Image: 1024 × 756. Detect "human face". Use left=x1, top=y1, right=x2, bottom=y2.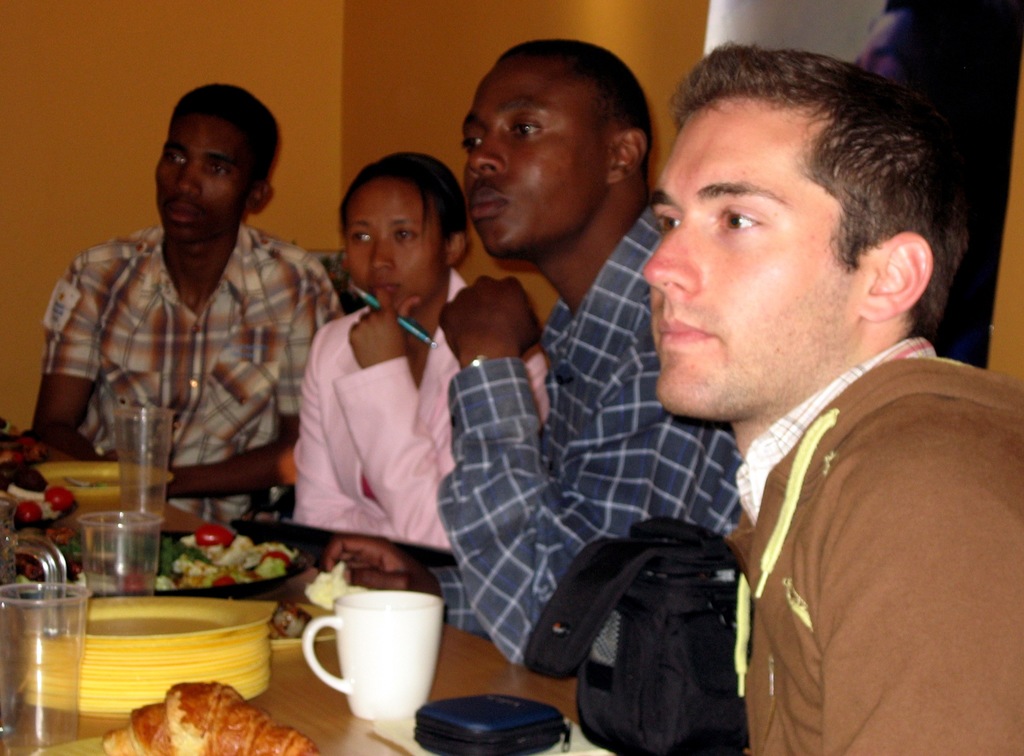
left=336, top=176, right=445, bottom=311.
